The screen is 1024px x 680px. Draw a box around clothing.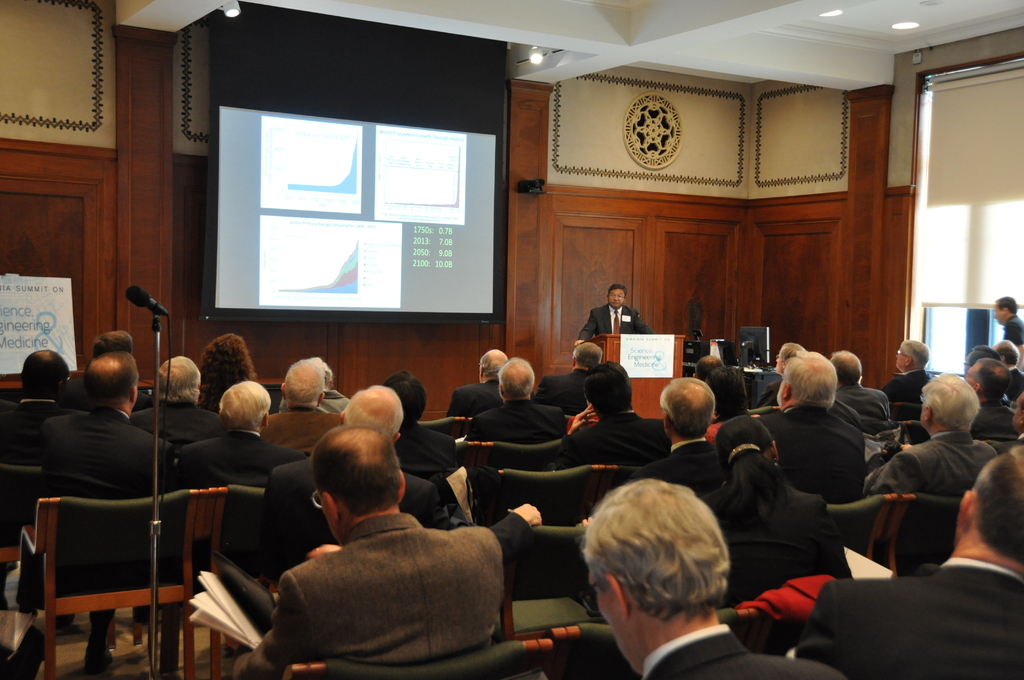
{"x1": 579, "y1": 304, "x2": 655, "y2": 338}.
